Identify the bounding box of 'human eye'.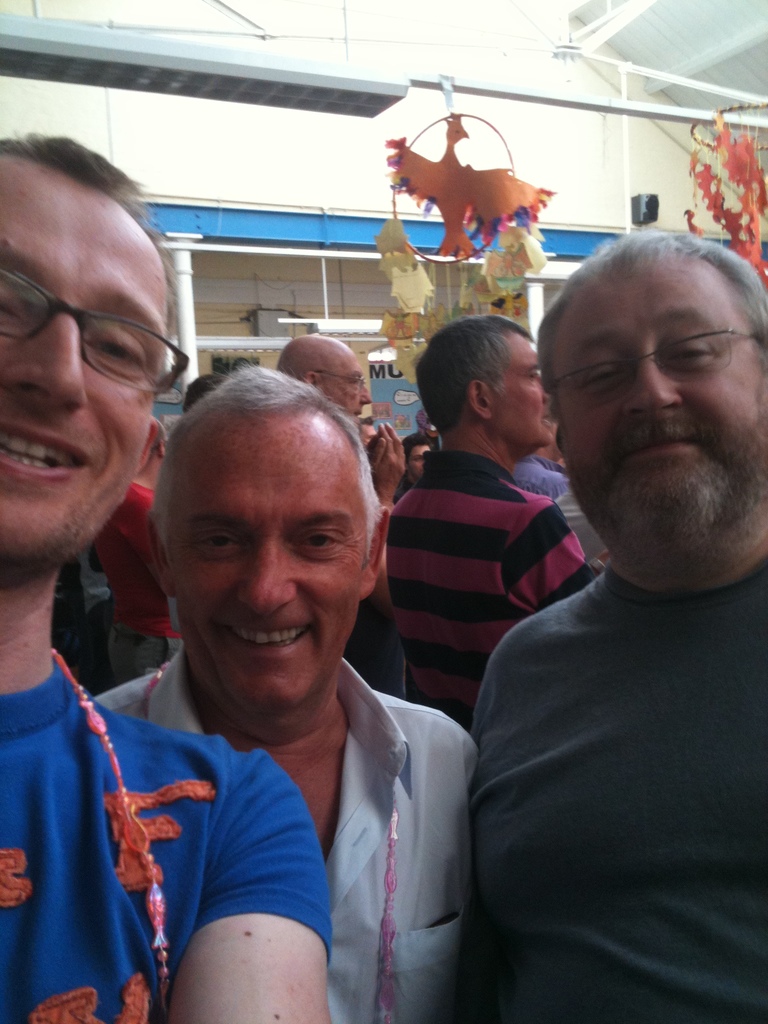
select_region(84, 319, 154, 368).
